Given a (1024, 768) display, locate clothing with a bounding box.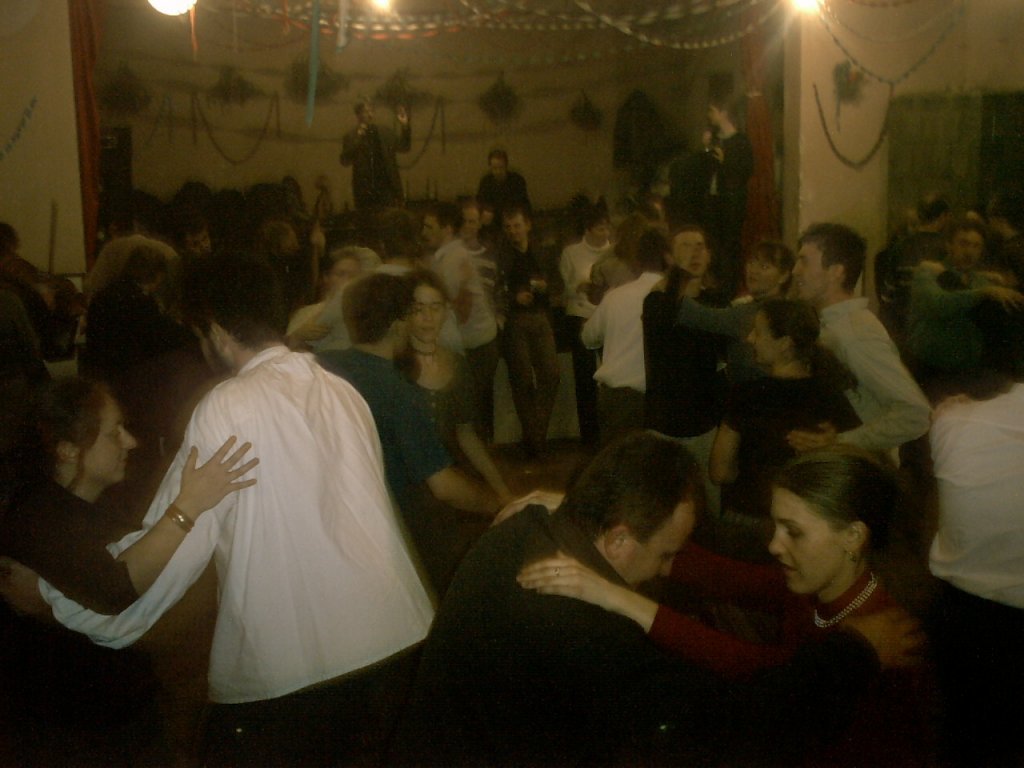
Located: (x1=589, y1=247, x2=645, y2=306).
